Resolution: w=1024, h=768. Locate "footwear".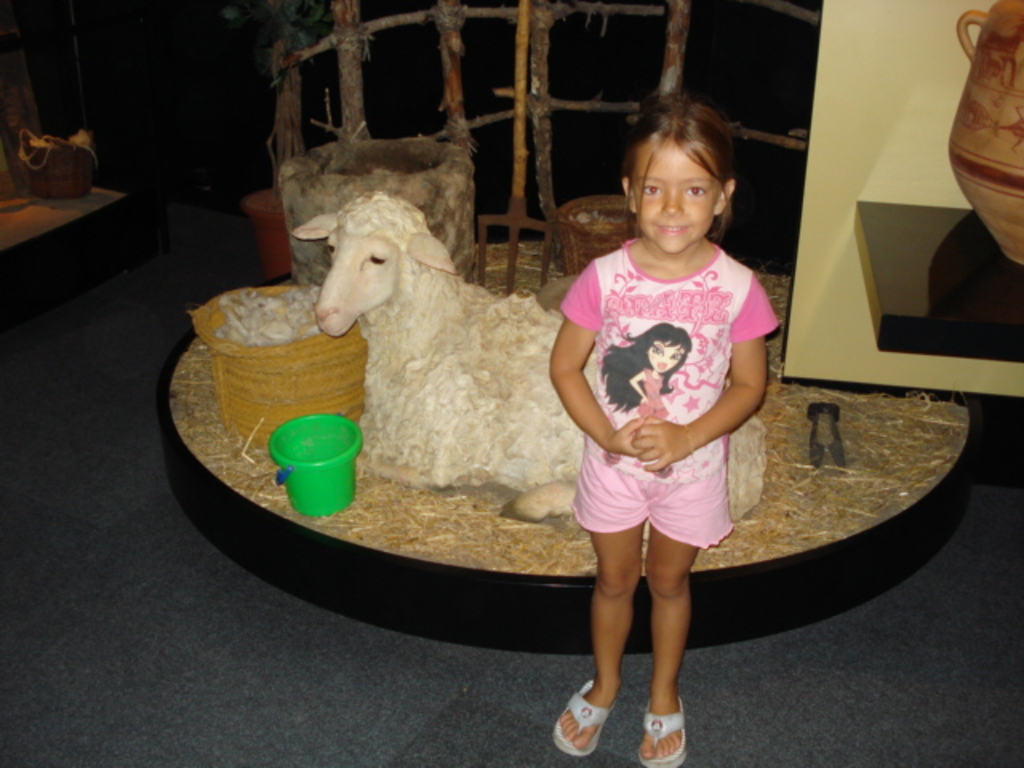
rect(638, 696, 688, 765).
